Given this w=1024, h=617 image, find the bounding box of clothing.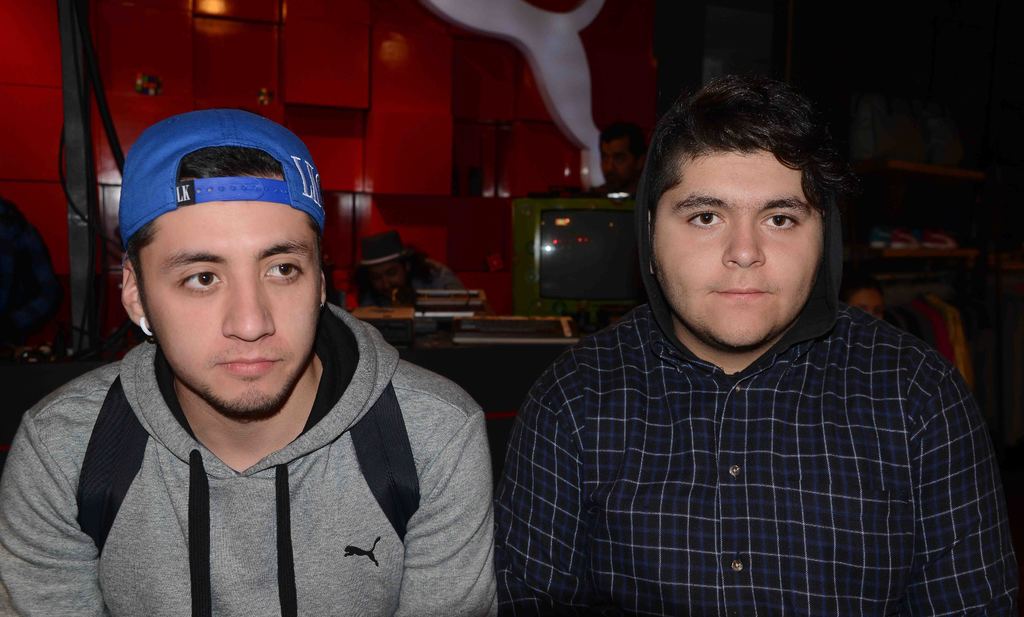
box(14, 312, 499, 615).
